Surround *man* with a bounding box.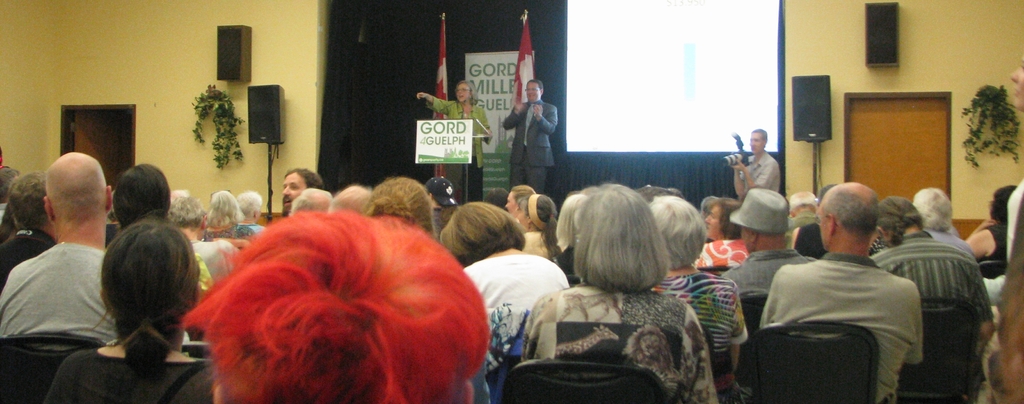
(left=504, top=83, right=560, bottom=194).
